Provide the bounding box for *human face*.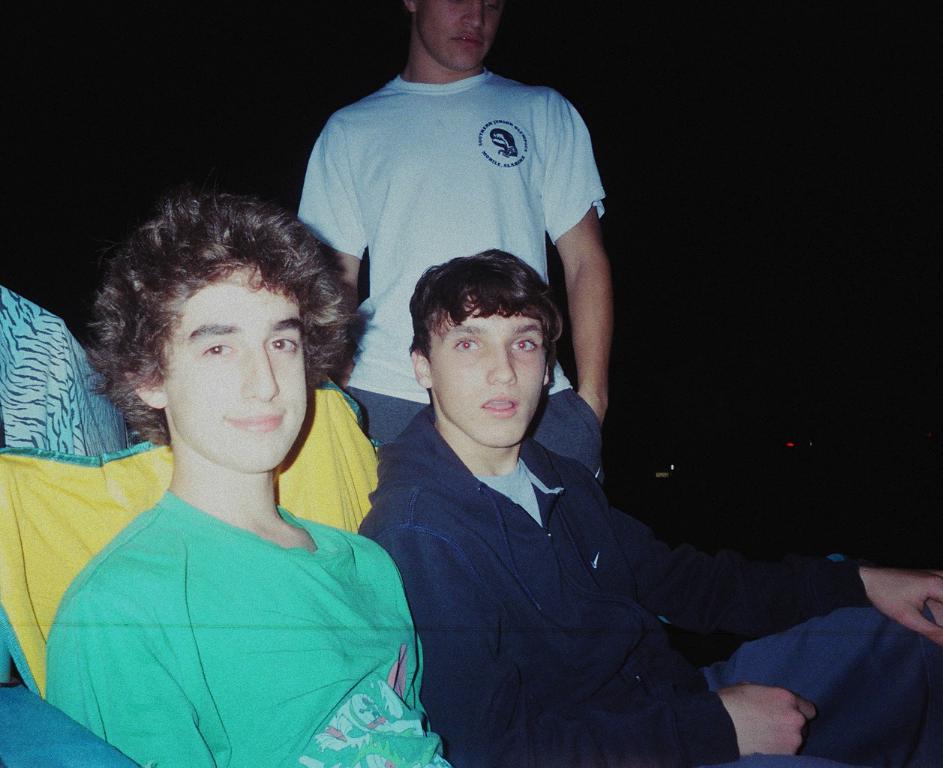
Rect(413, 0, 502, 68).
